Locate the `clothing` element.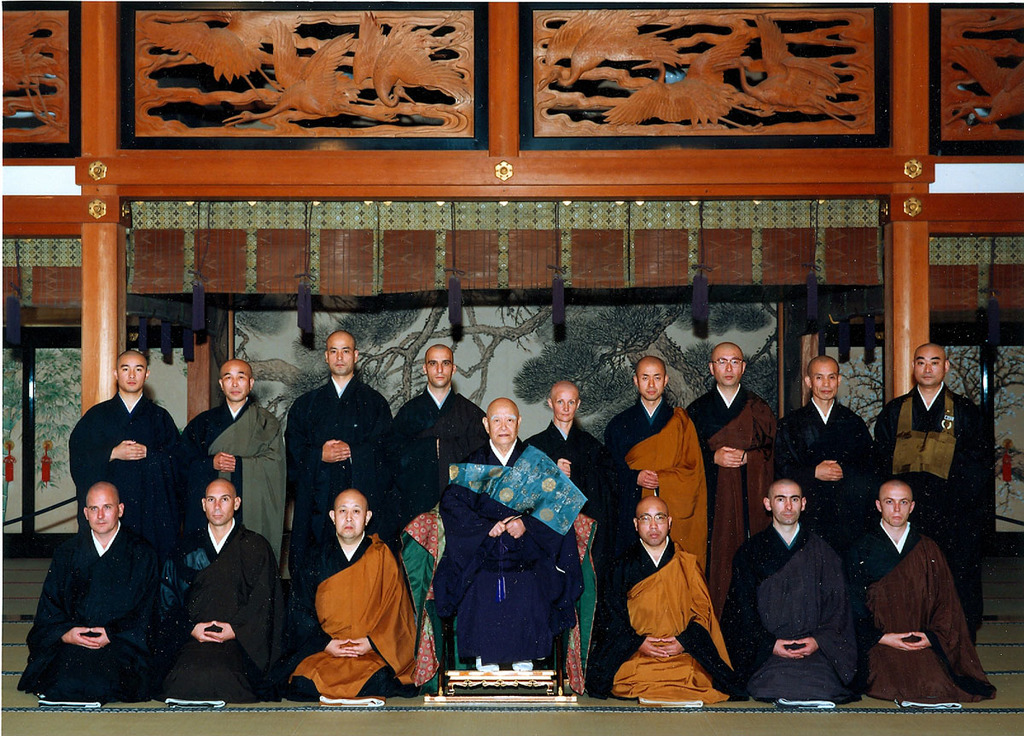
Element bbox: 19/534/171/685.
